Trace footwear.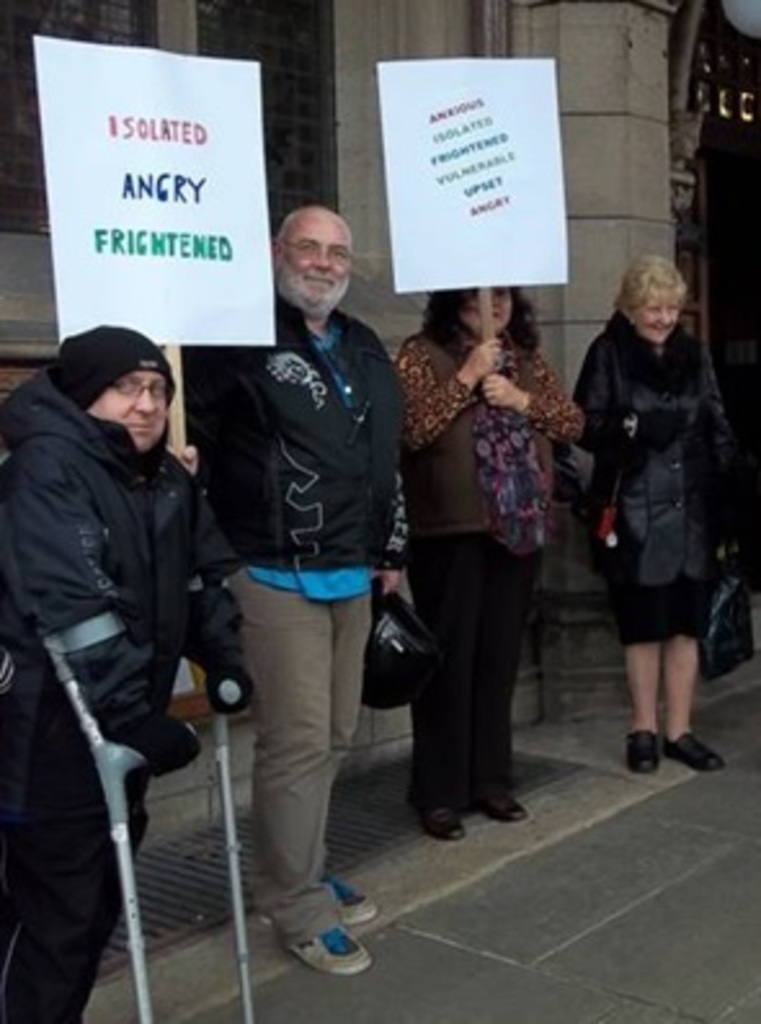
Traced to x1=276 y1=887 x2=369 y2=988.
